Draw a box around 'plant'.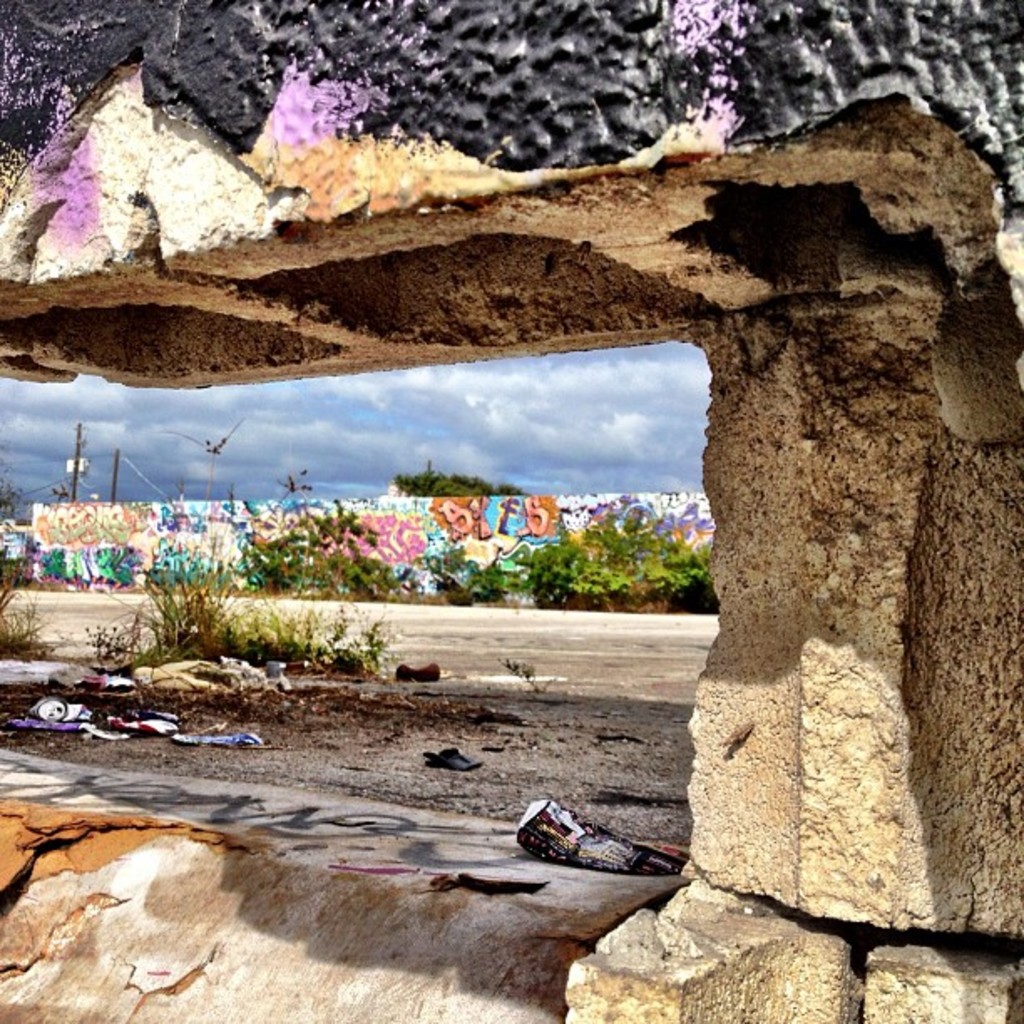
(428, 535, 514, 607).
